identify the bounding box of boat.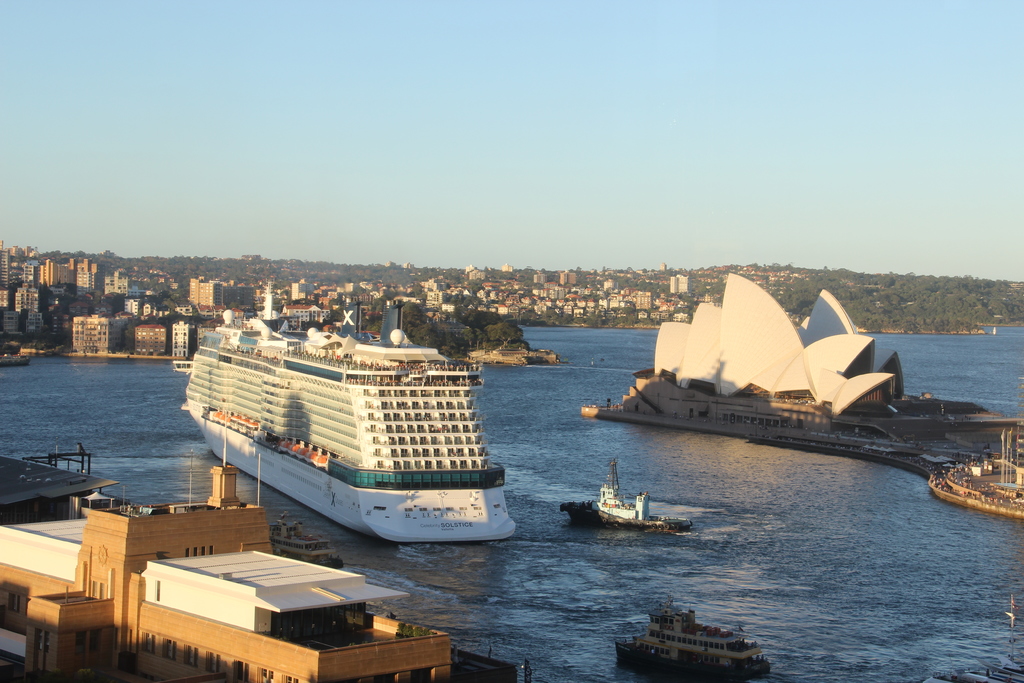
l=565, t=461, r=689, b=539.
